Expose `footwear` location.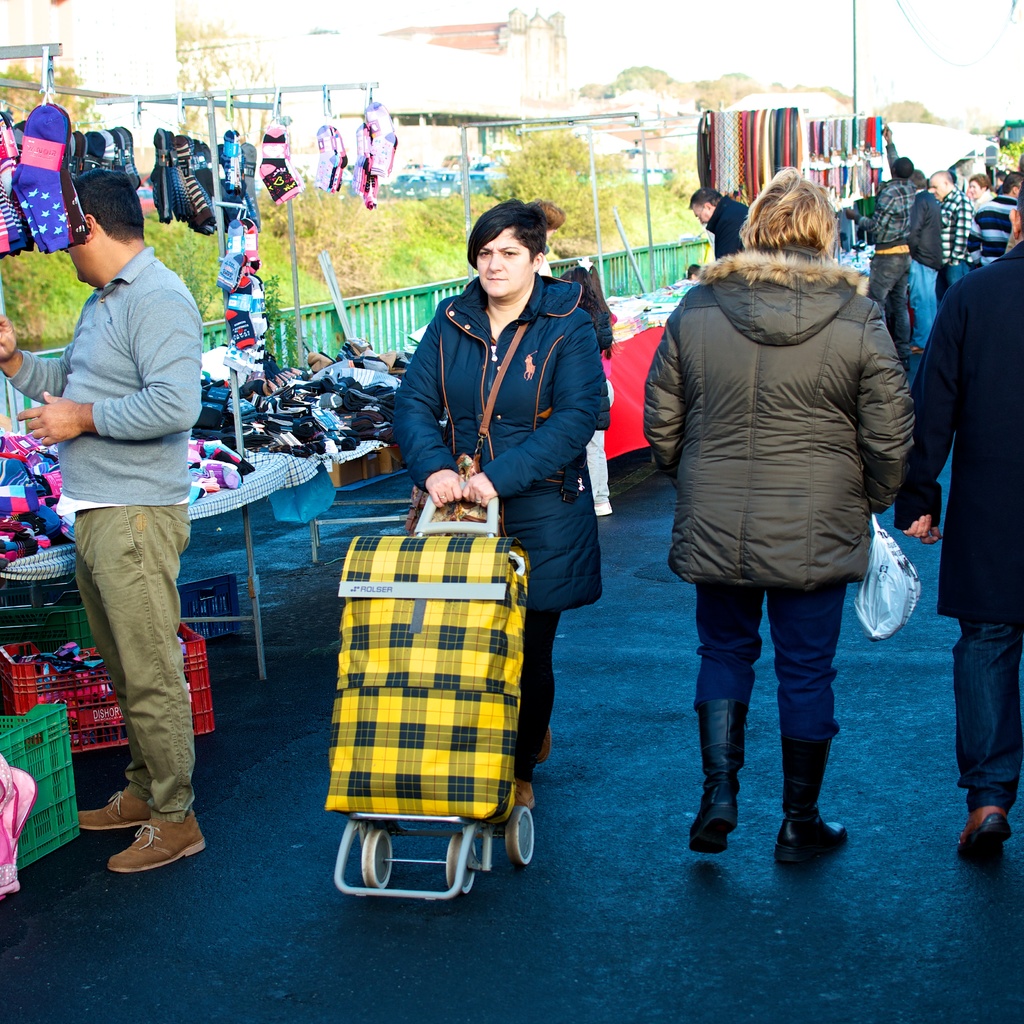
Exposed at x1=956, y1=801, x2=1018, y2=861.
